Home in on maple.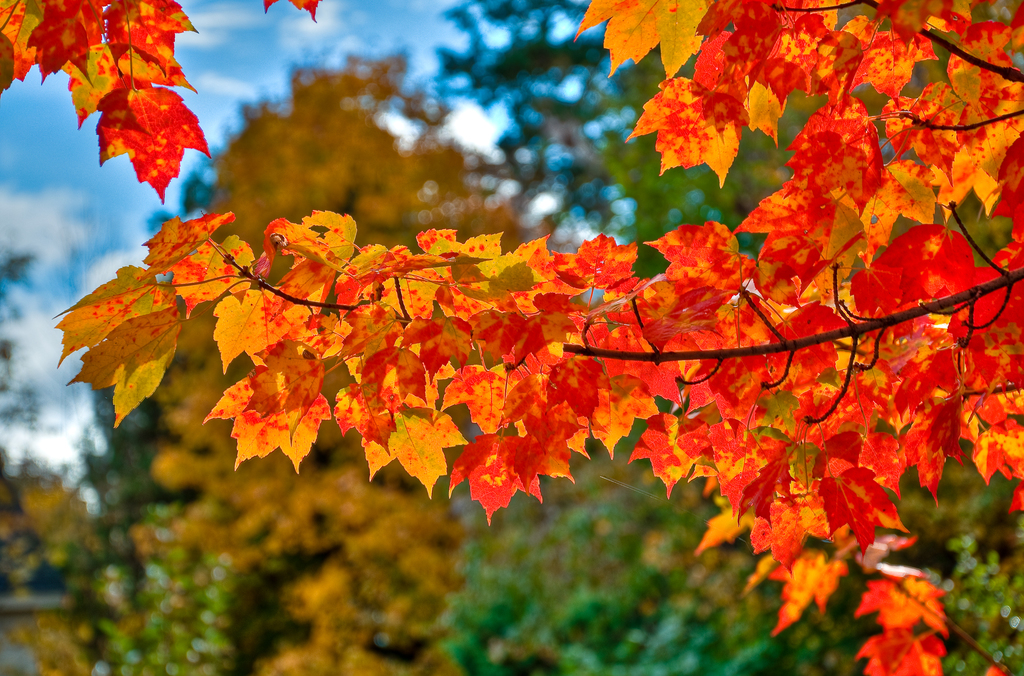
Homed in at select_region(0, 0, 319, 205).
